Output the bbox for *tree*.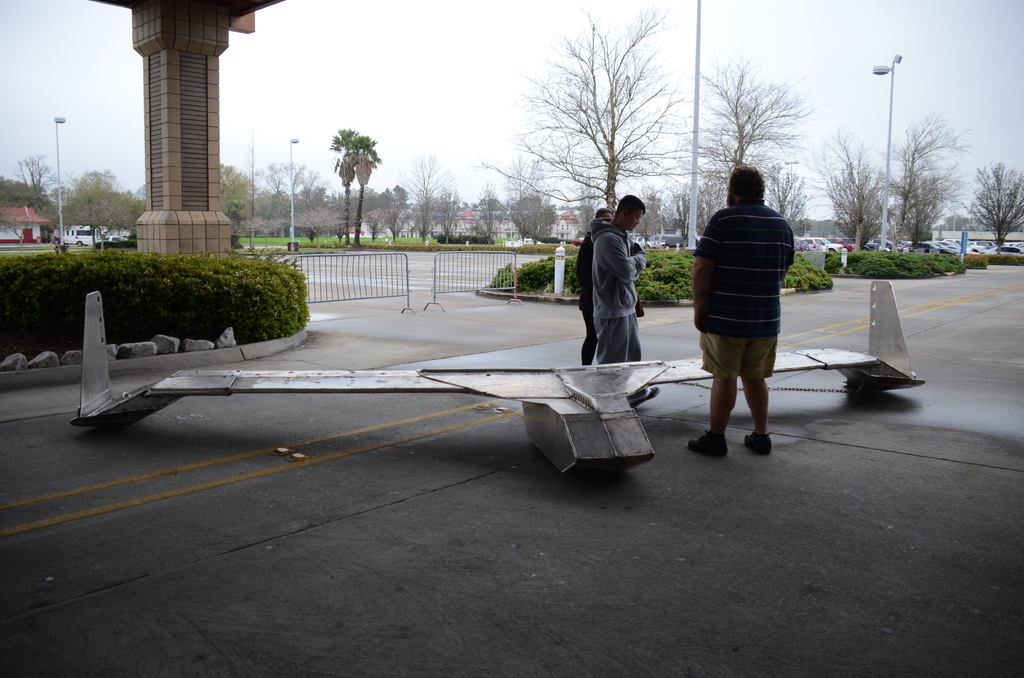
bbox(489, 44, 696, 214).
